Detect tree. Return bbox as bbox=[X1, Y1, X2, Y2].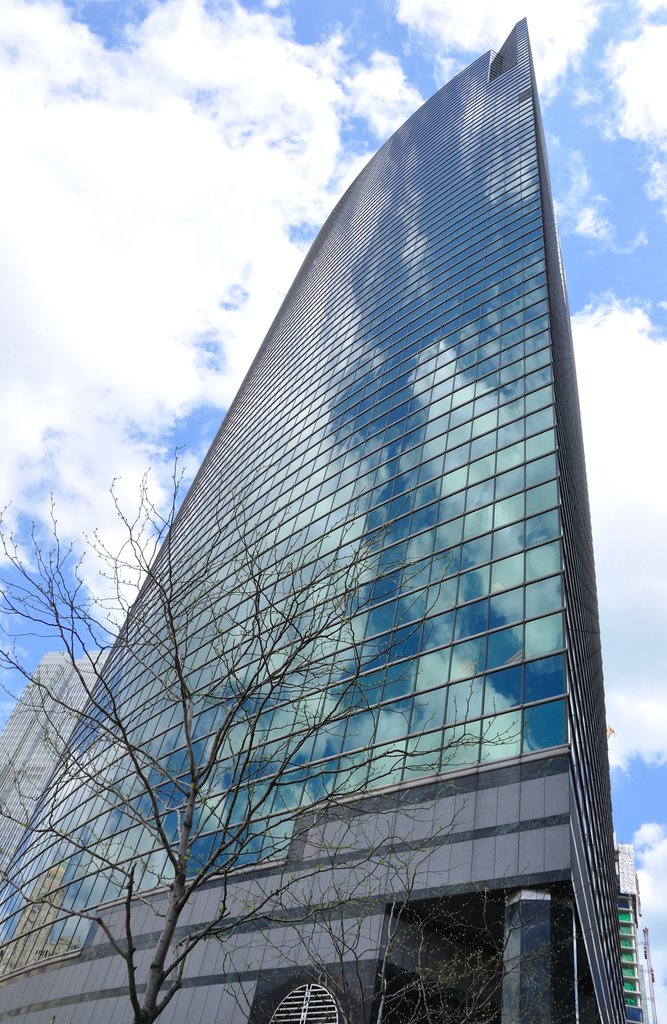
bbox=[0, 436, 521, 1023].
